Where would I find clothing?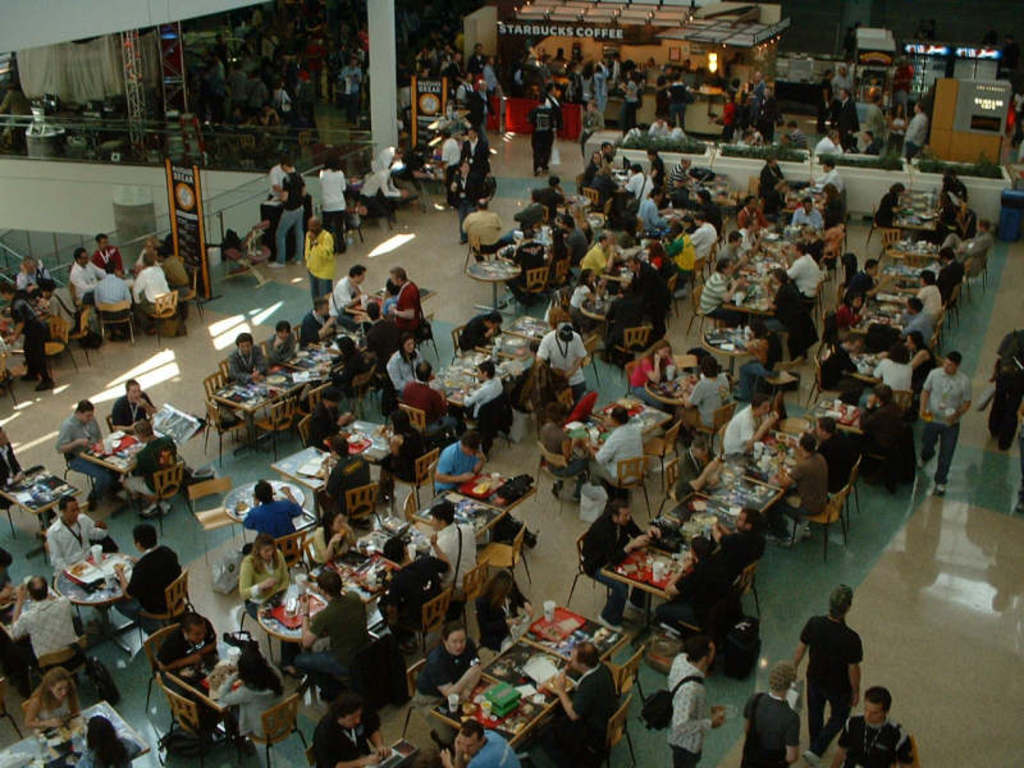
At box=[42, 284, 70, 326].
